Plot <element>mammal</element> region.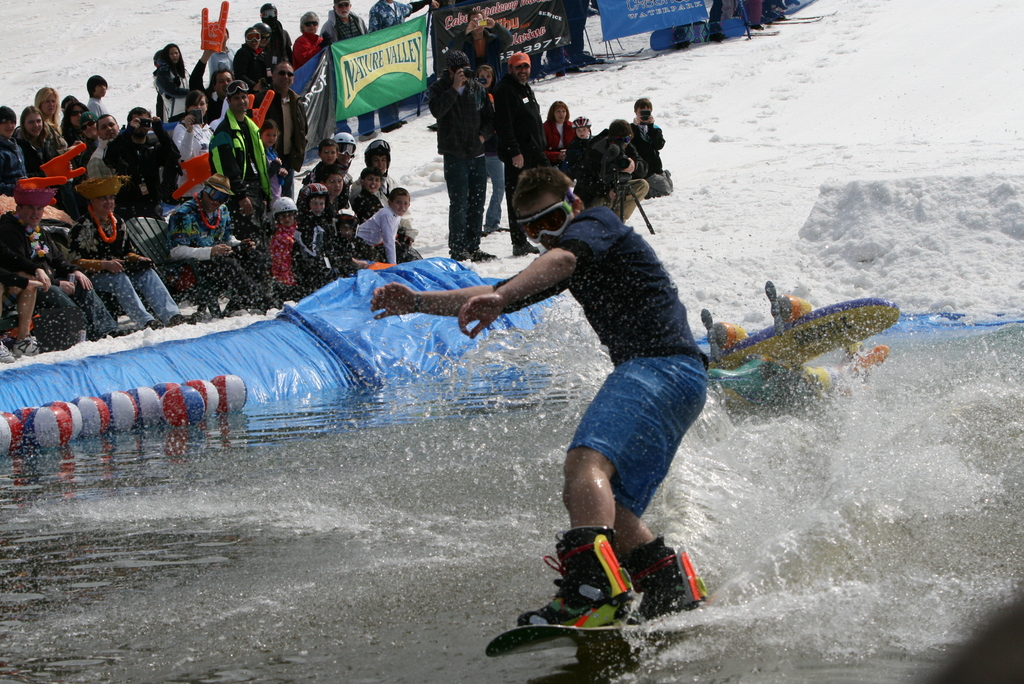
Plotted at l=627, t=94, r=675, b=192.
